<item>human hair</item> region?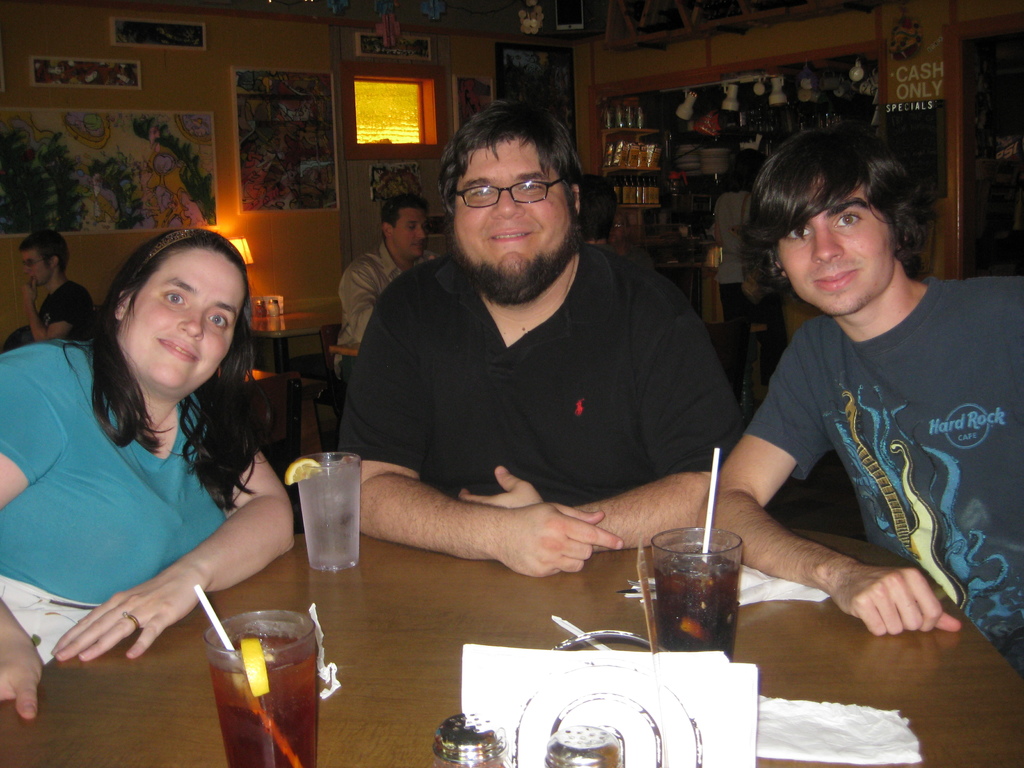
[748,117,926,298]
